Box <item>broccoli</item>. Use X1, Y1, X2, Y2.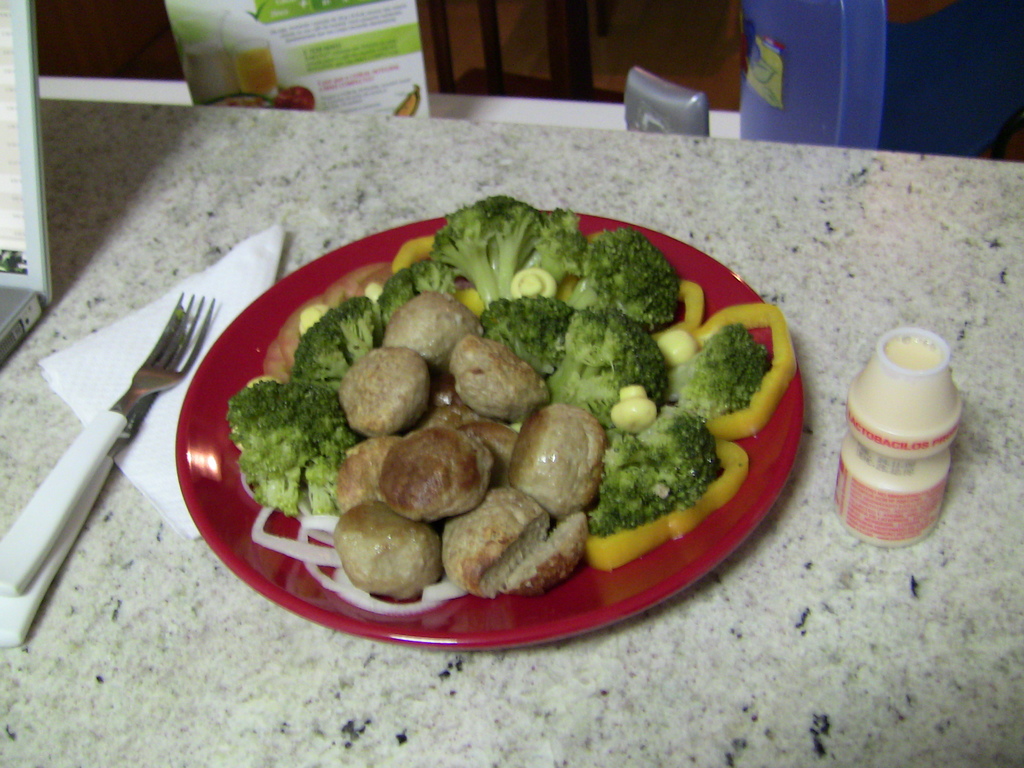
228, 379, 355, 514.
